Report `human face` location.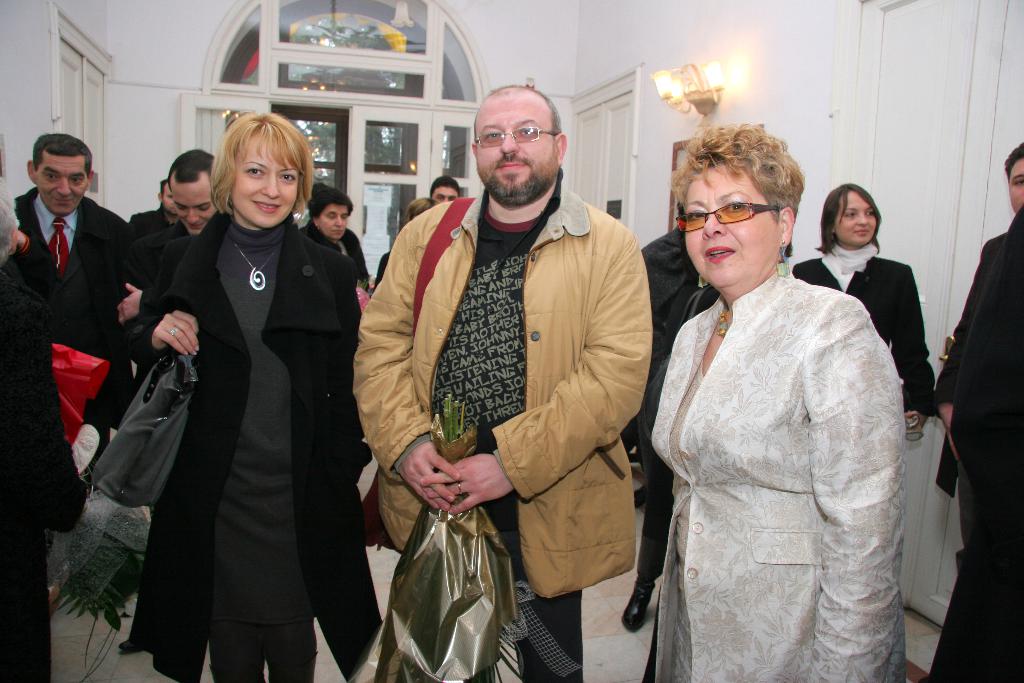
Report: bbox=(684, 163, 780, 288).
